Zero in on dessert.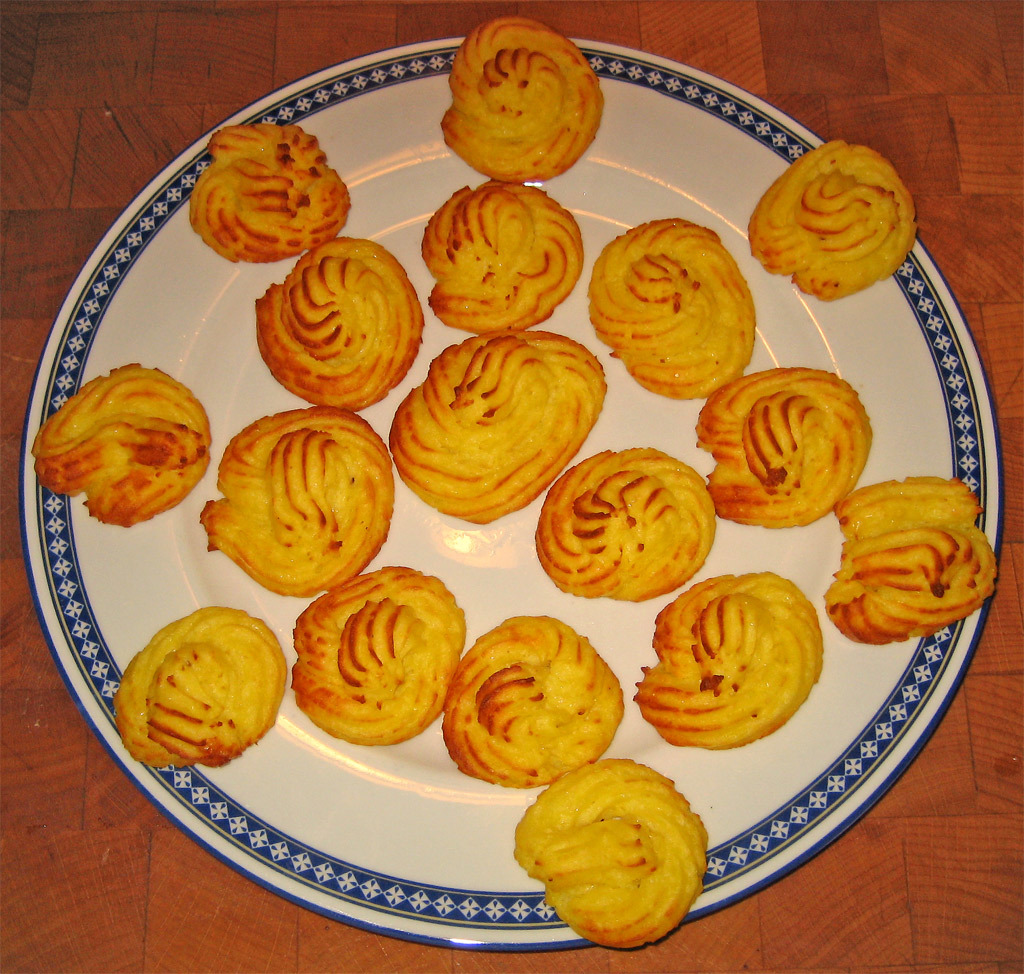
Zeroed in: 34 370 212 520.
